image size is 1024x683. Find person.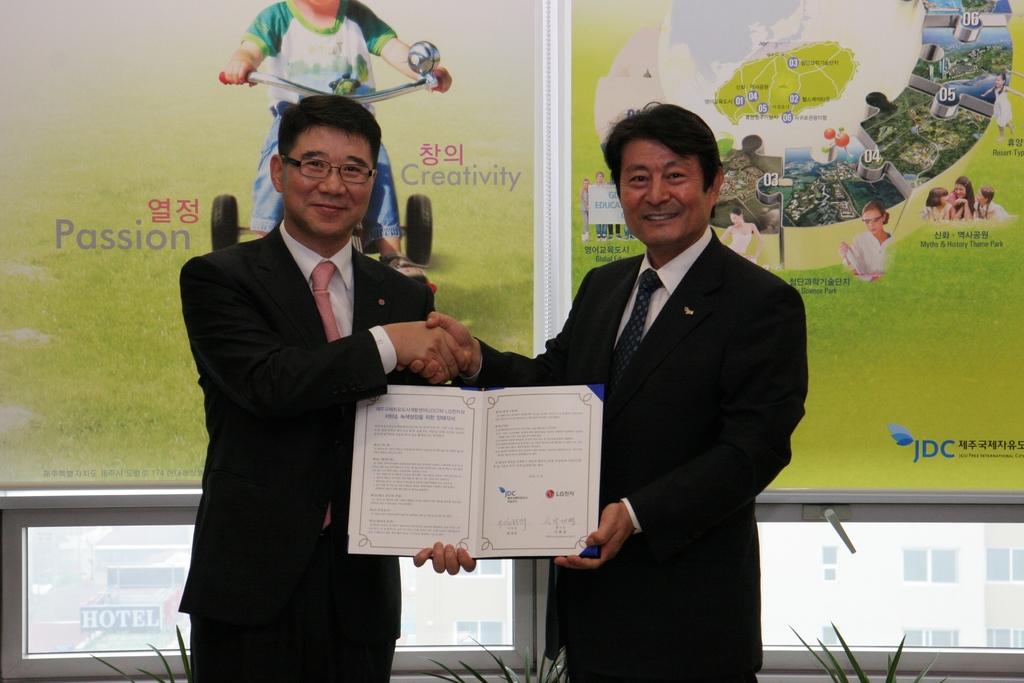
bbox=[837, 202, 895, 273].
